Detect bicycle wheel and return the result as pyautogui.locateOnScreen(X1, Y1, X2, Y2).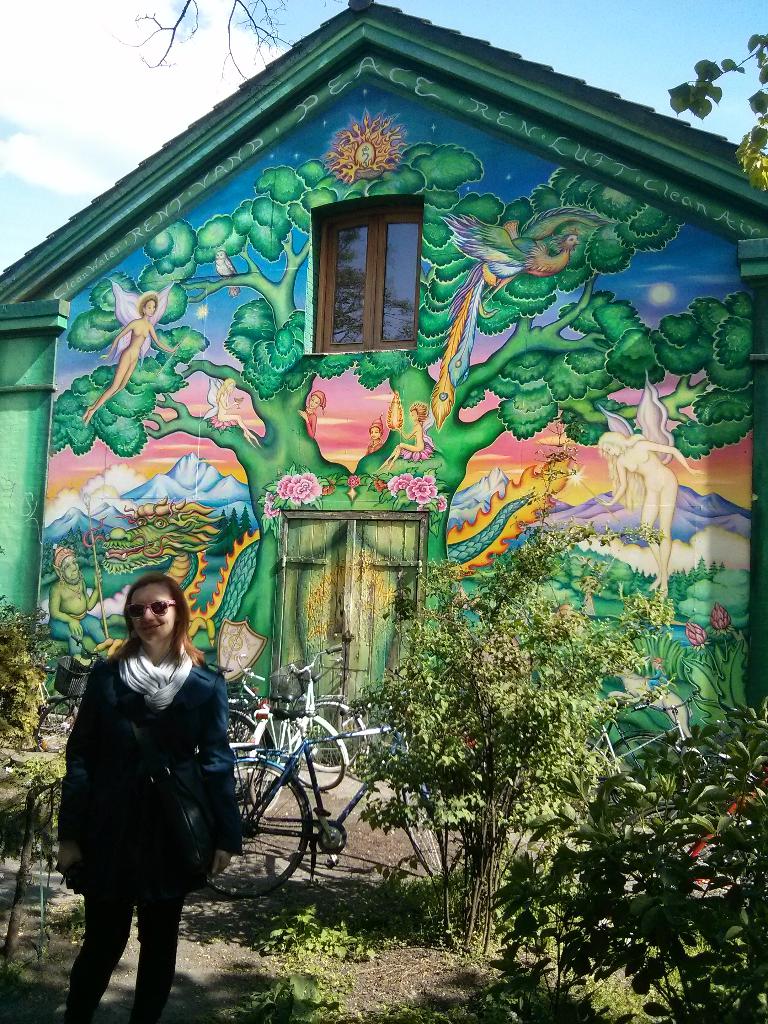
pyautogui.locateOnScreen(201, 759, 314, 902).
